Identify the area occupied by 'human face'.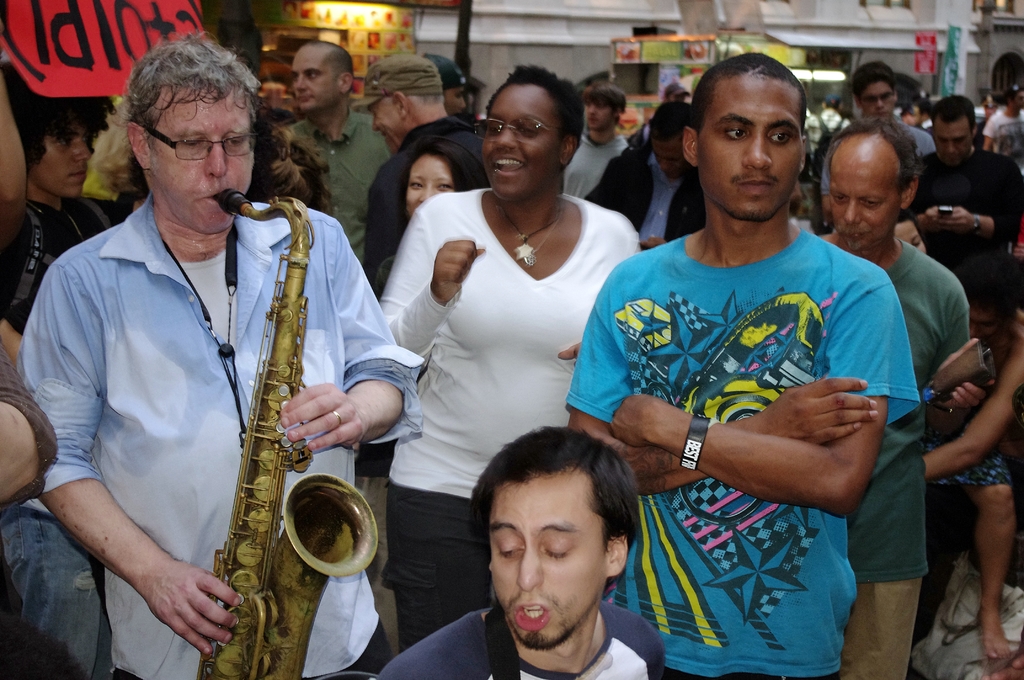
Area: rect(145, 92, 252, 228).
